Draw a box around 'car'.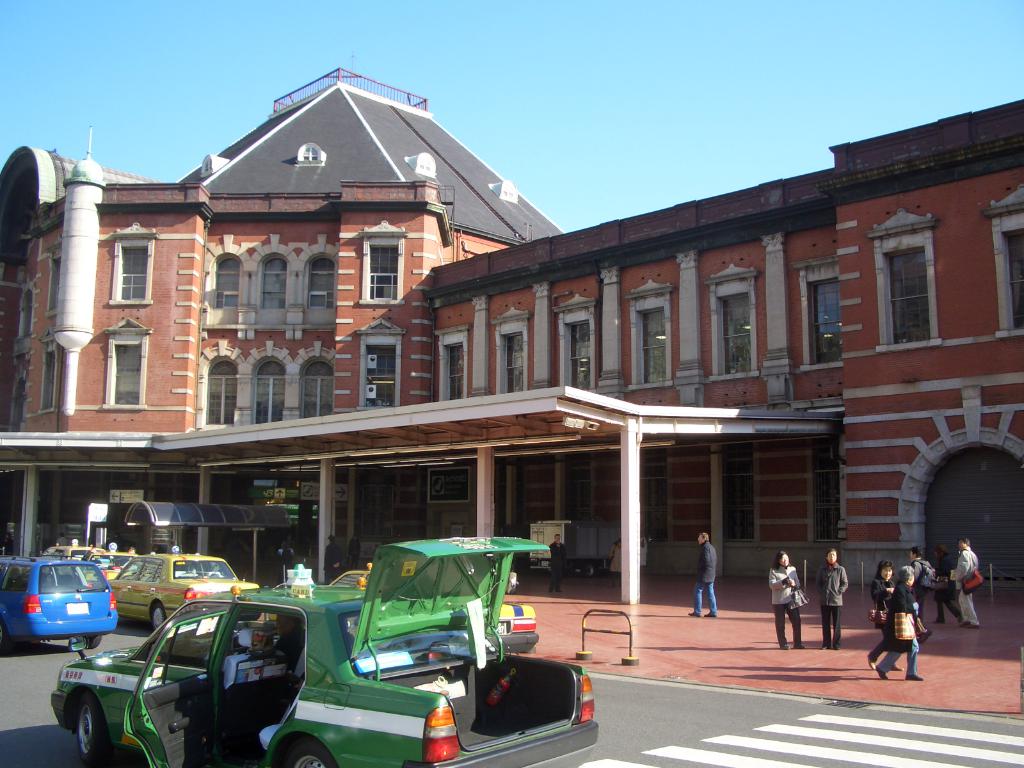
<bbox>16, 561, 120, 660</bbox>.
